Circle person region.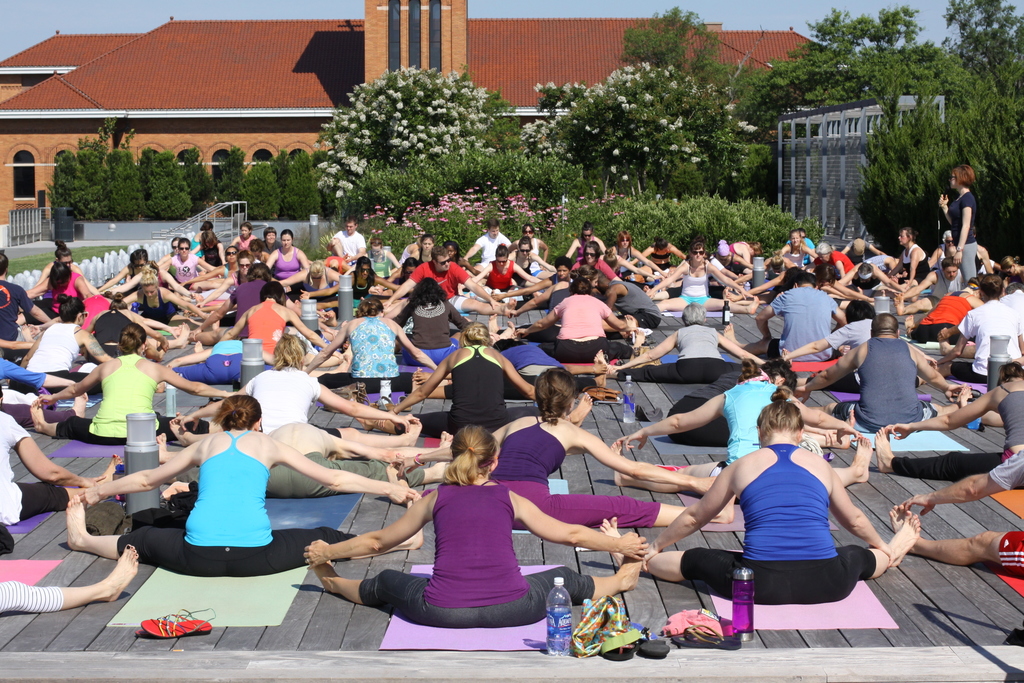
Region: [left=643, top=238, right=759, bottom=309].
